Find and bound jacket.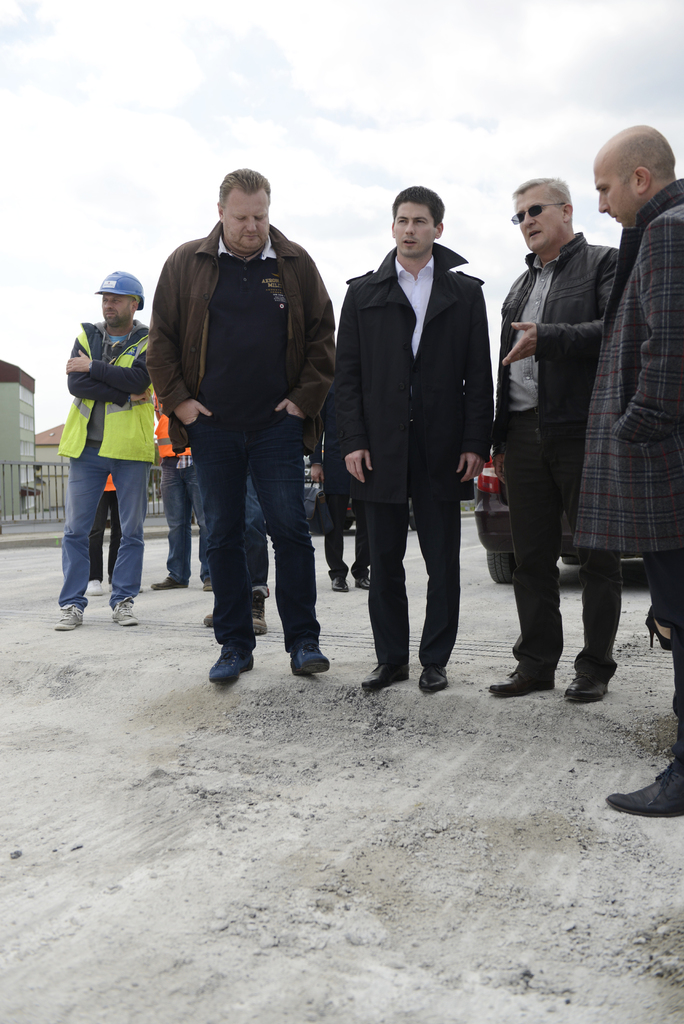
Bound: bbox=(47, 316, 165, 462).
